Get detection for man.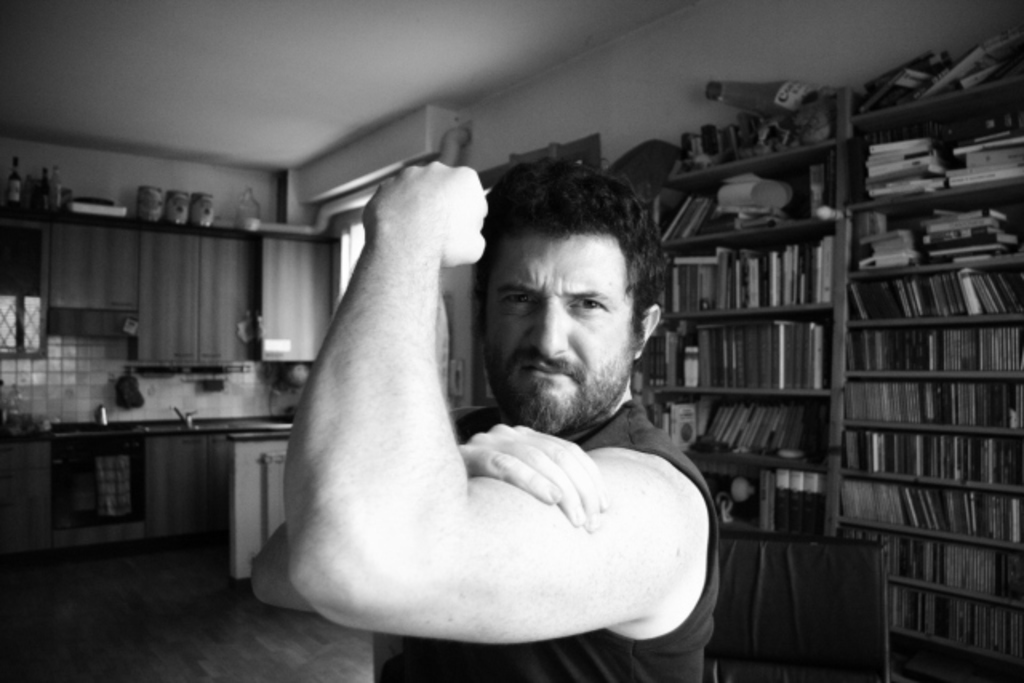
Detection: (left=246, top=162, right=722, bottom=681).
